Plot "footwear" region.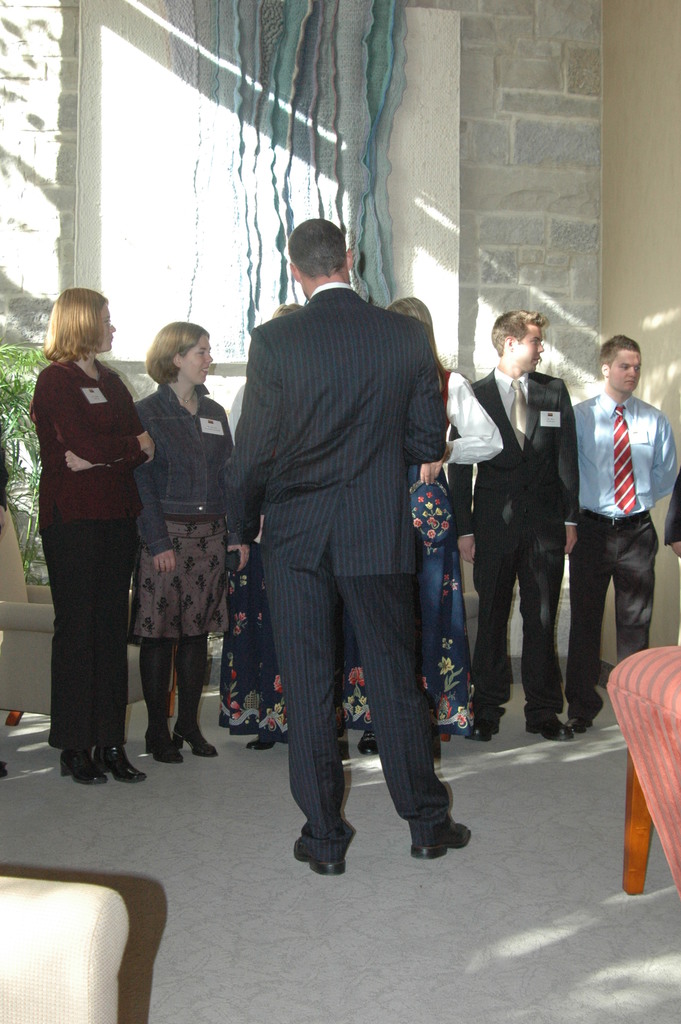
Plotted at rect(522, 709, 573, 742).
